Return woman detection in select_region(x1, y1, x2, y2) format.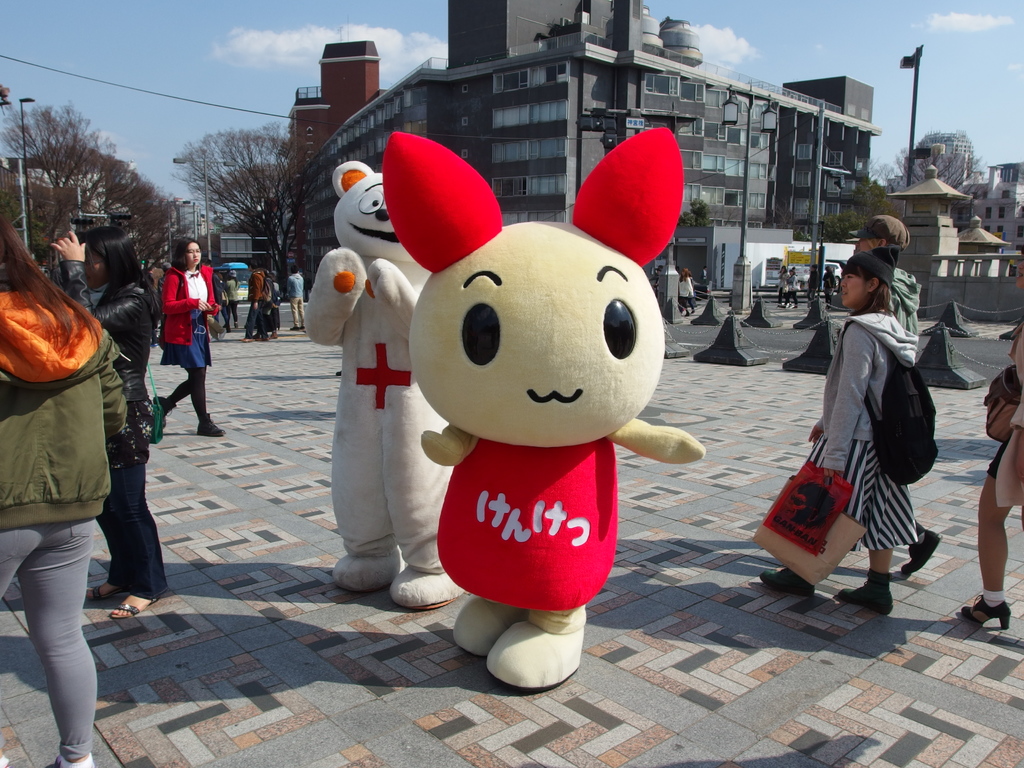
select_region(49, 227, 156, 625).
